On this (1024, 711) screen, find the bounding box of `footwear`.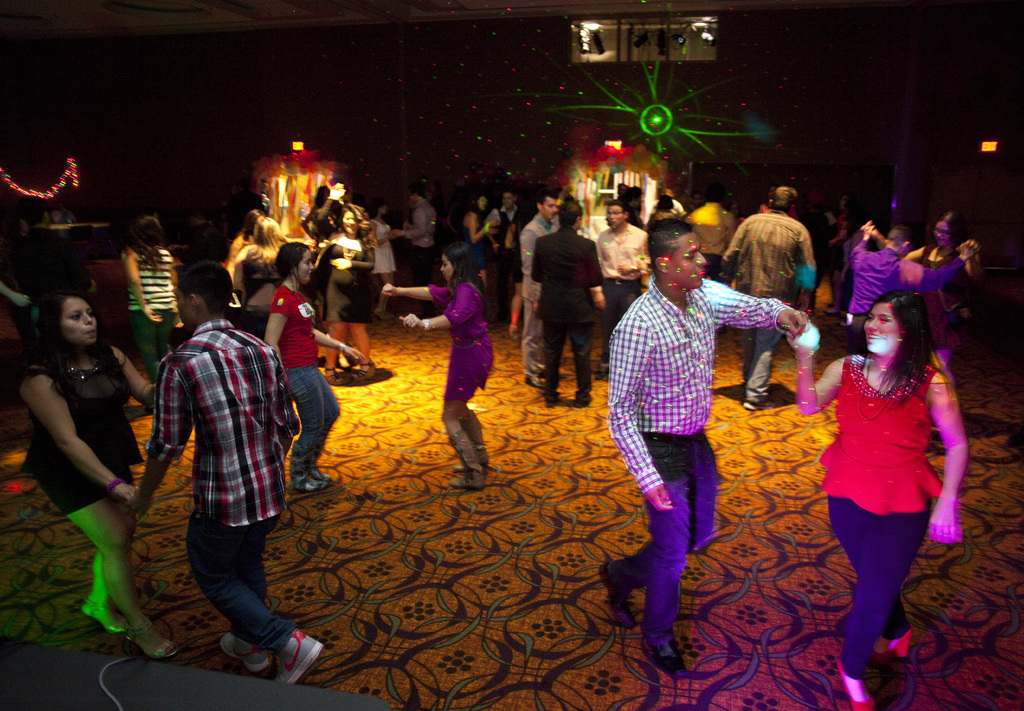
Bounding box: 644:634:679:673.
